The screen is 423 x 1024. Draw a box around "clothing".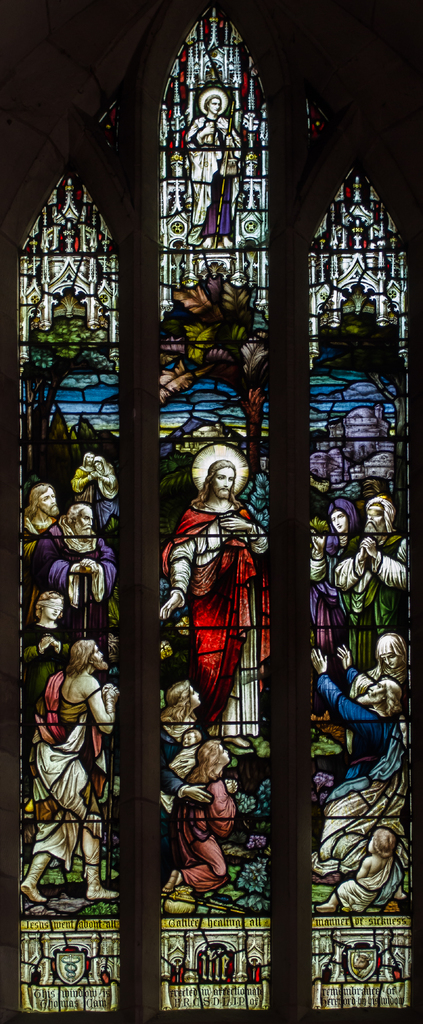
x1=169 y1=764 x2=240 y2=897.
